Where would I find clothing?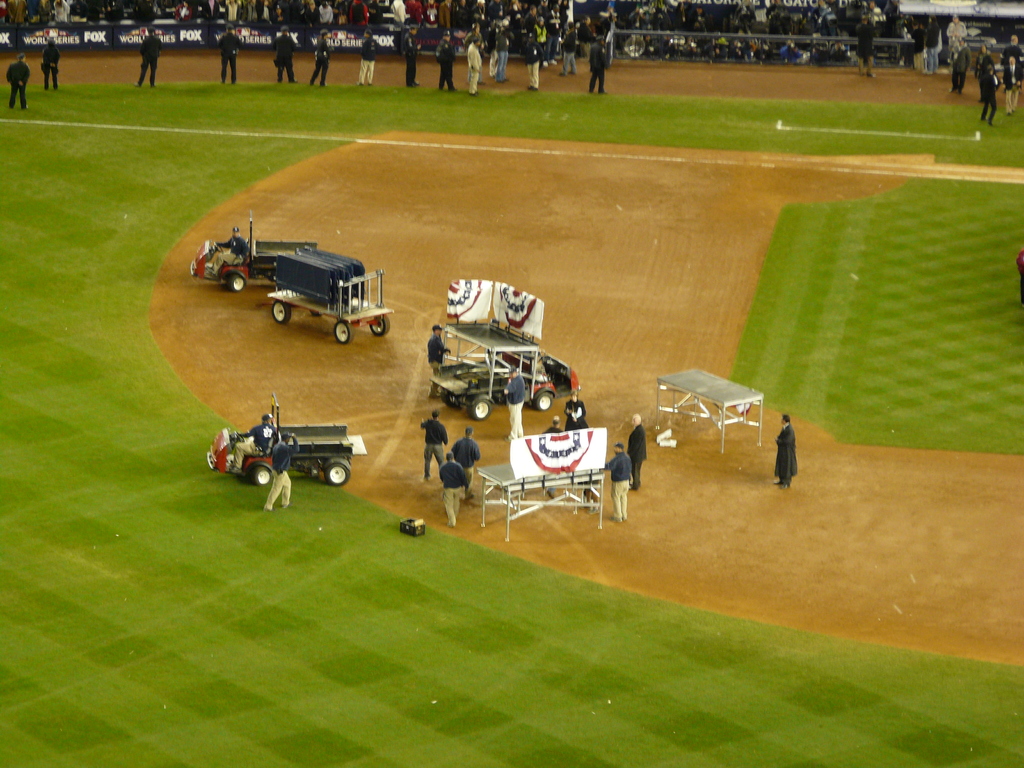
At 136/37/161/86.
